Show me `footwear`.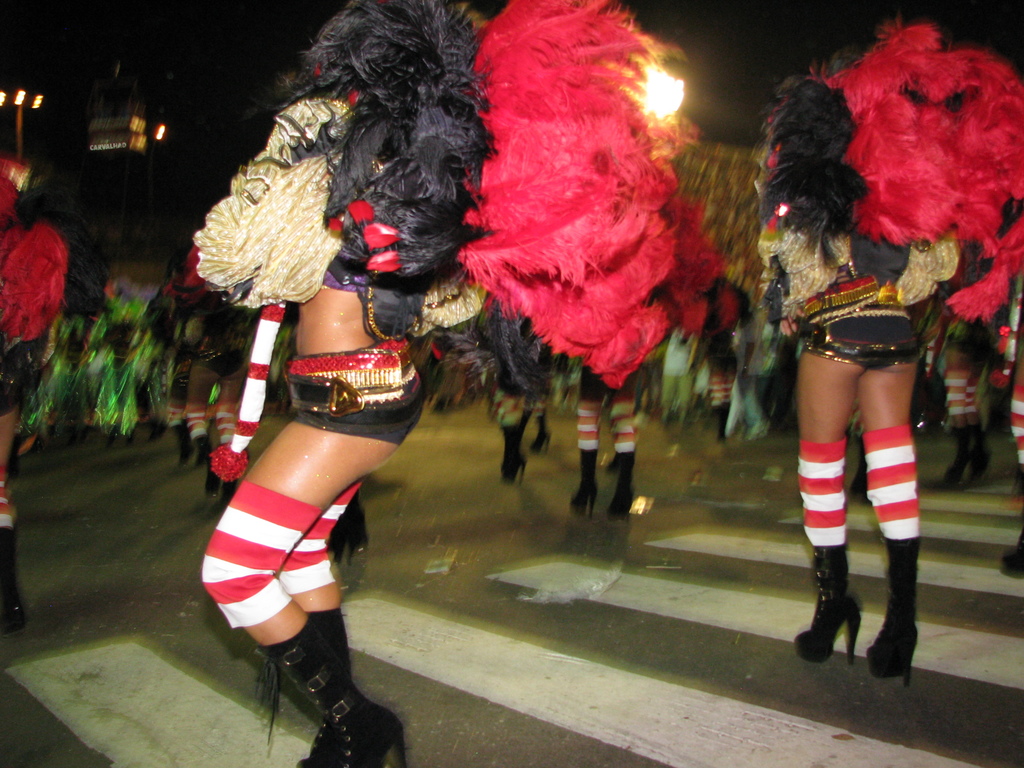
`footwear` is here: [500,420,525,483].
